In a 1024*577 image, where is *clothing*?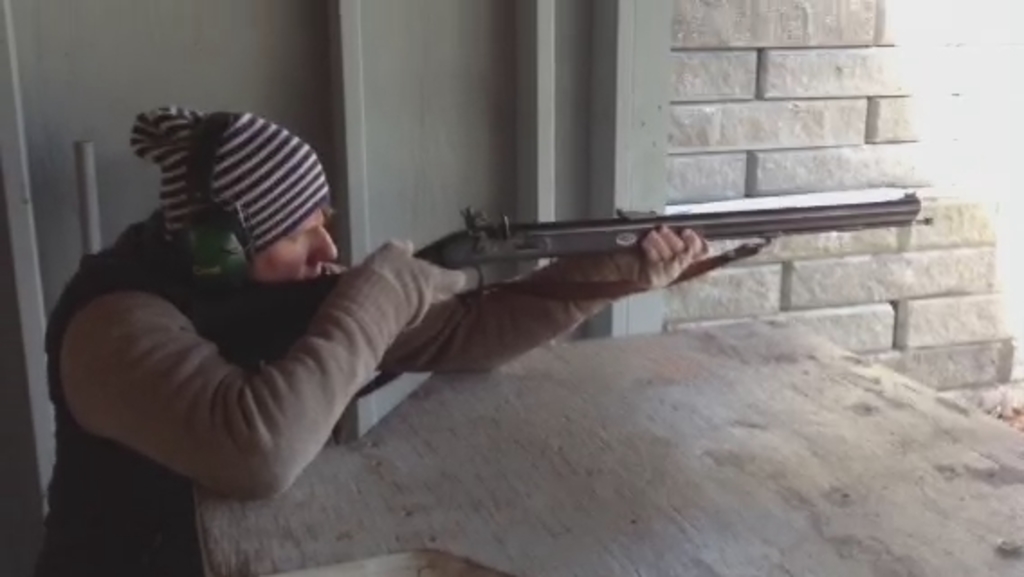
bbox(22, 101, 707, 575).
